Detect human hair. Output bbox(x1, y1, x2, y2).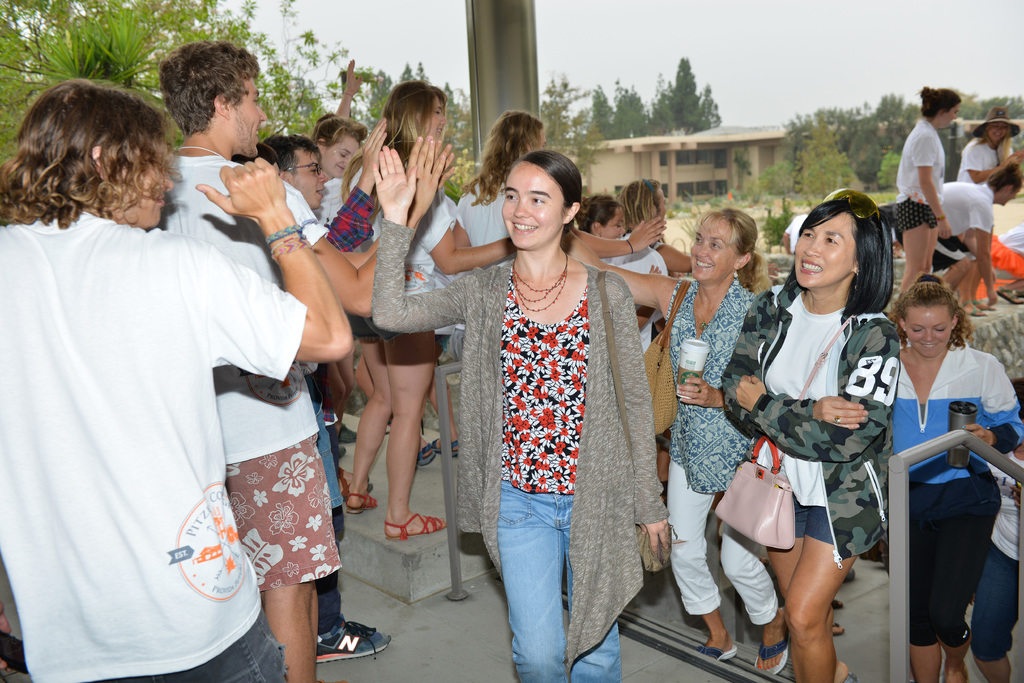
bbox(916, 86, 961, 120).
